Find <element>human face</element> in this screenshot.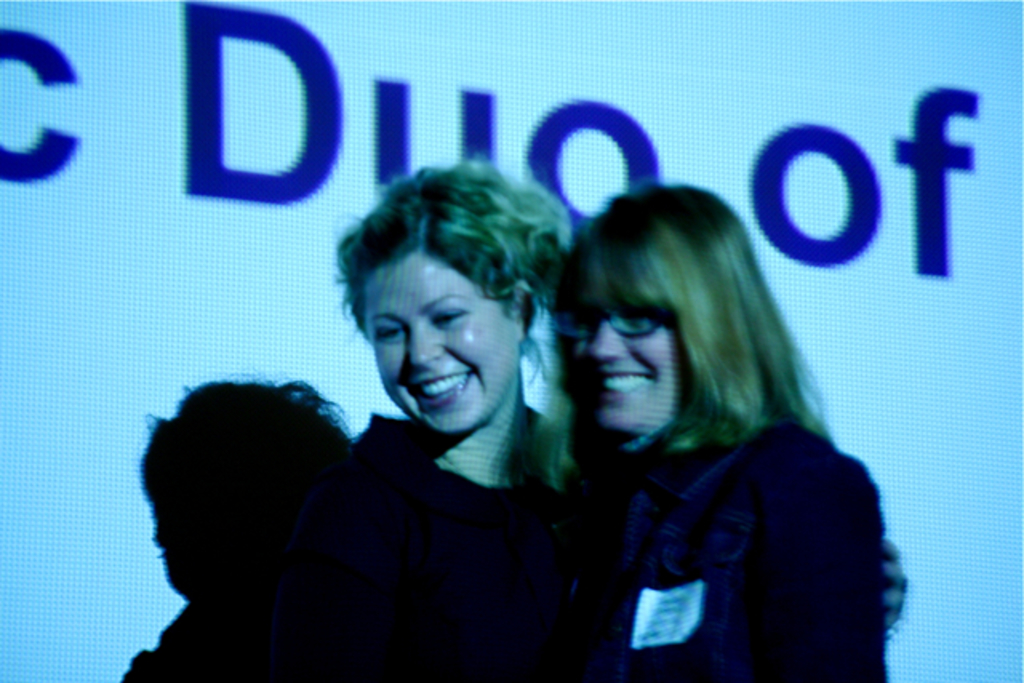
The bounding box for <element>human face</element> is bbox=(568, 306, 688, 438).
